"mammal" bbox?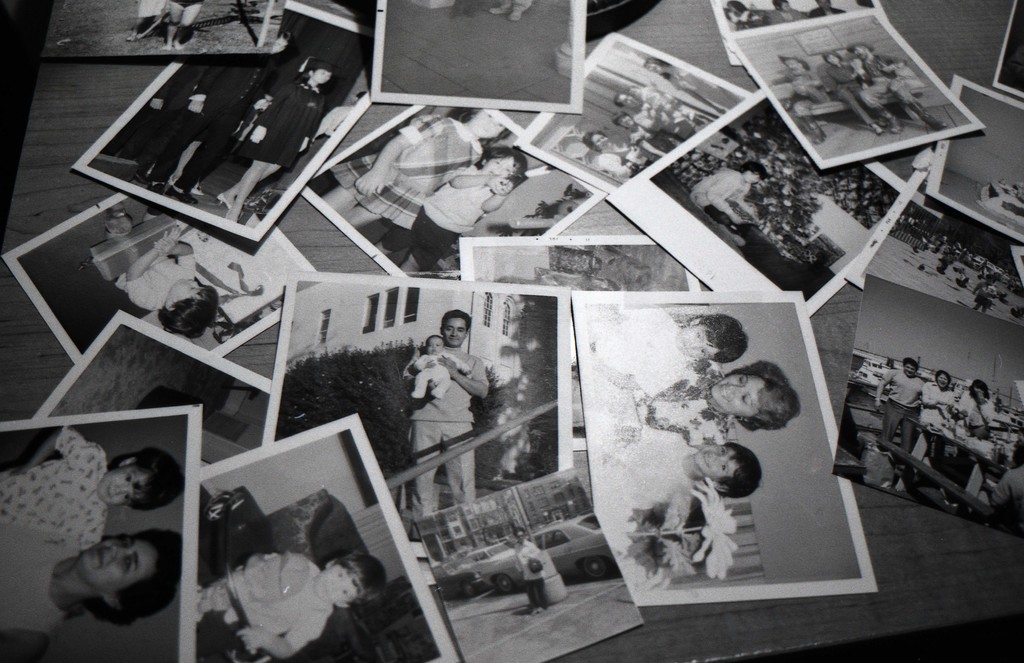
bbox(922, 366, 958, 457)
